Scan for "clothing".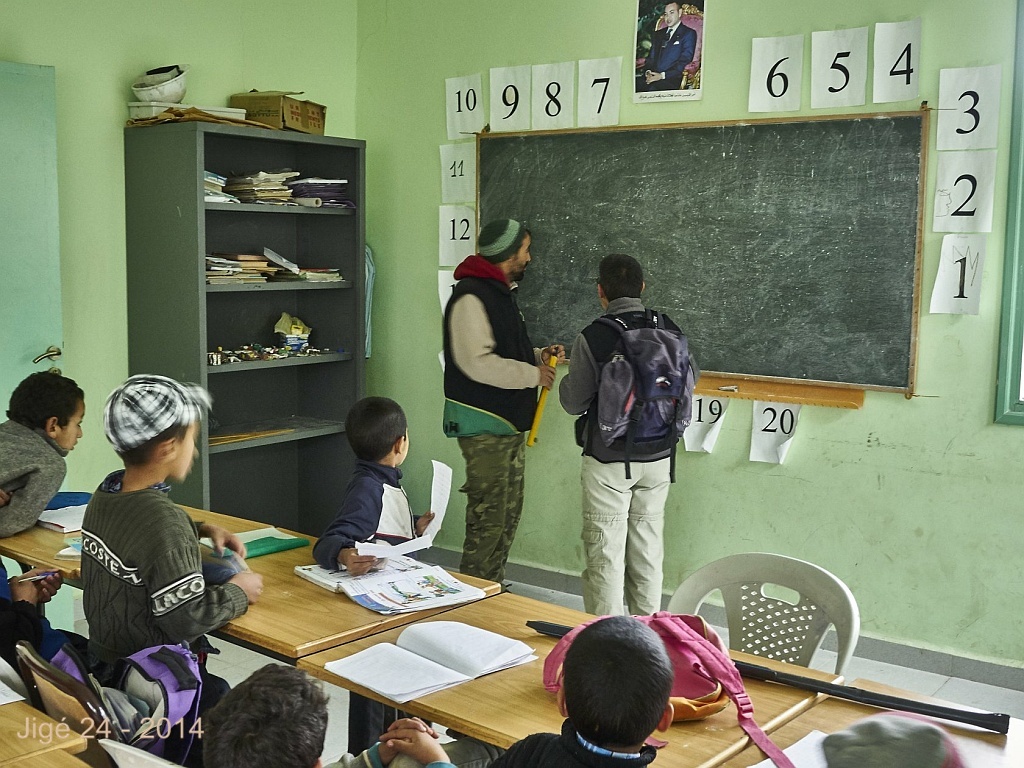
Scan result: x1=315 y1=455 x2=416 y2=557.
